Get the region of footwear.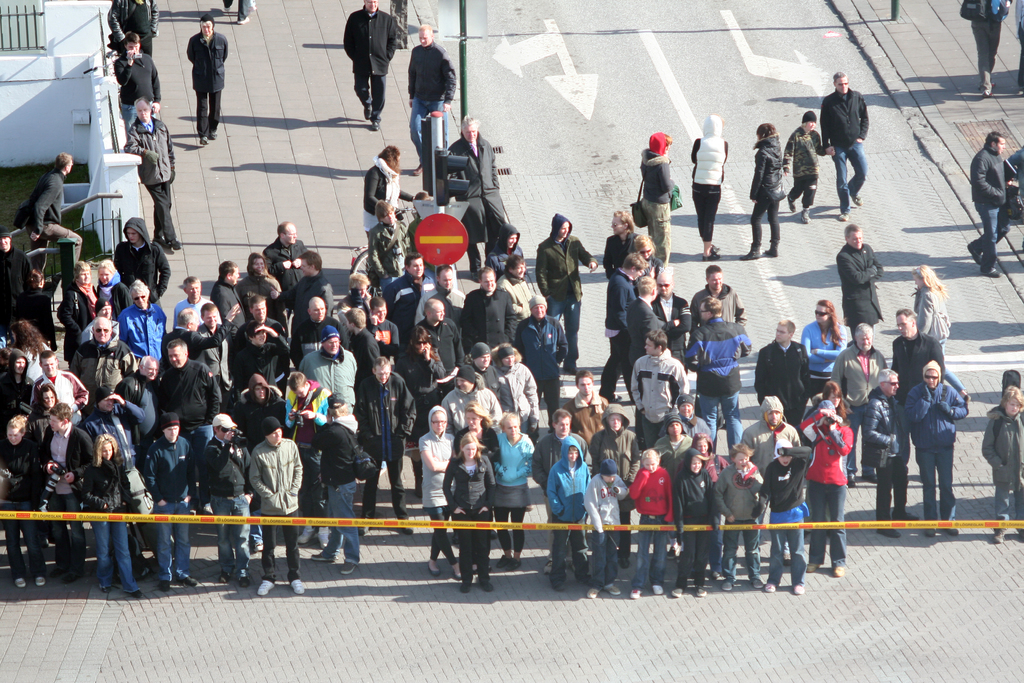
rect(892, 512, 921, 522).
